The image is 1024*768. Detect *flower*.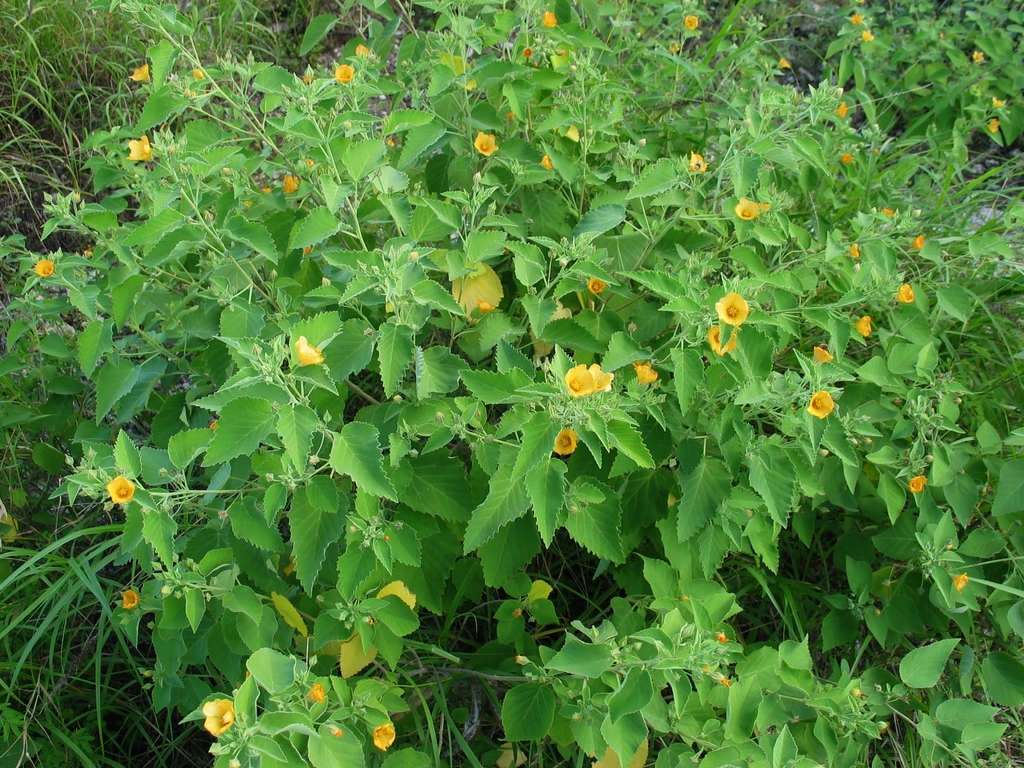
Detection: pyautogui.locateOnScreen(329, 725, 340, 737).
